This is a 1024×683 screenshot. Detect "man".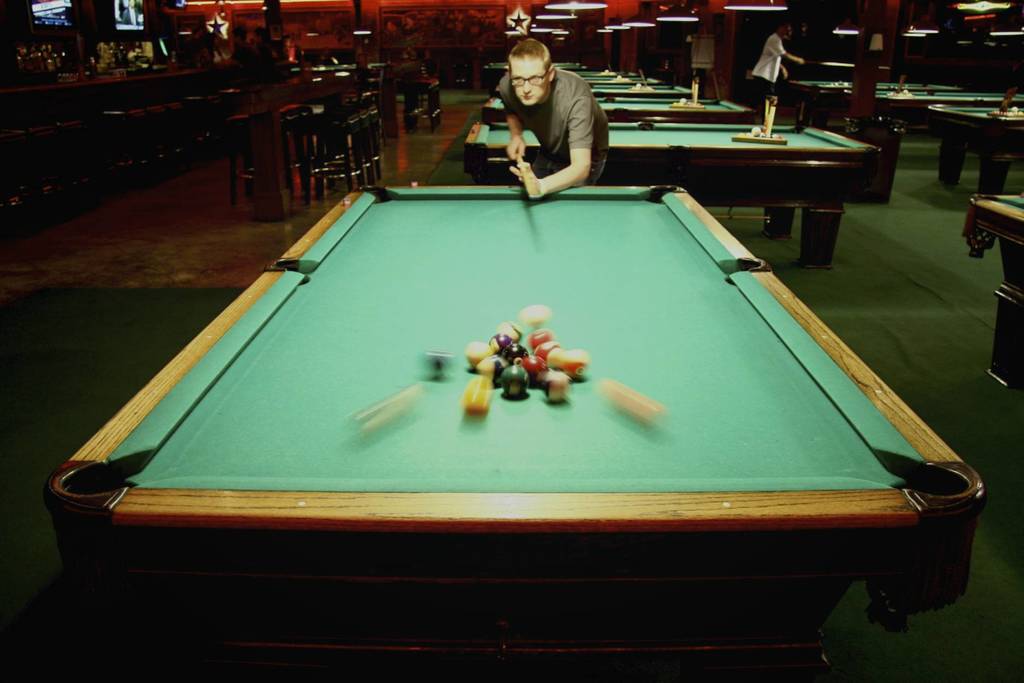
Rect(470, 46, 623, 185).
